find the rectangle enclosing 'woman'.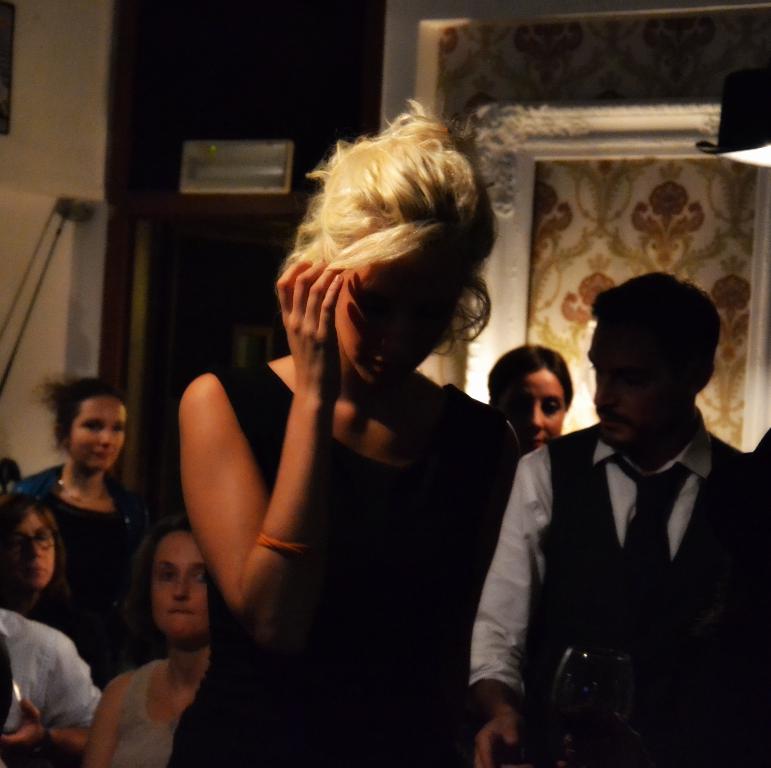
Rect(0, 494, 130, 672).
